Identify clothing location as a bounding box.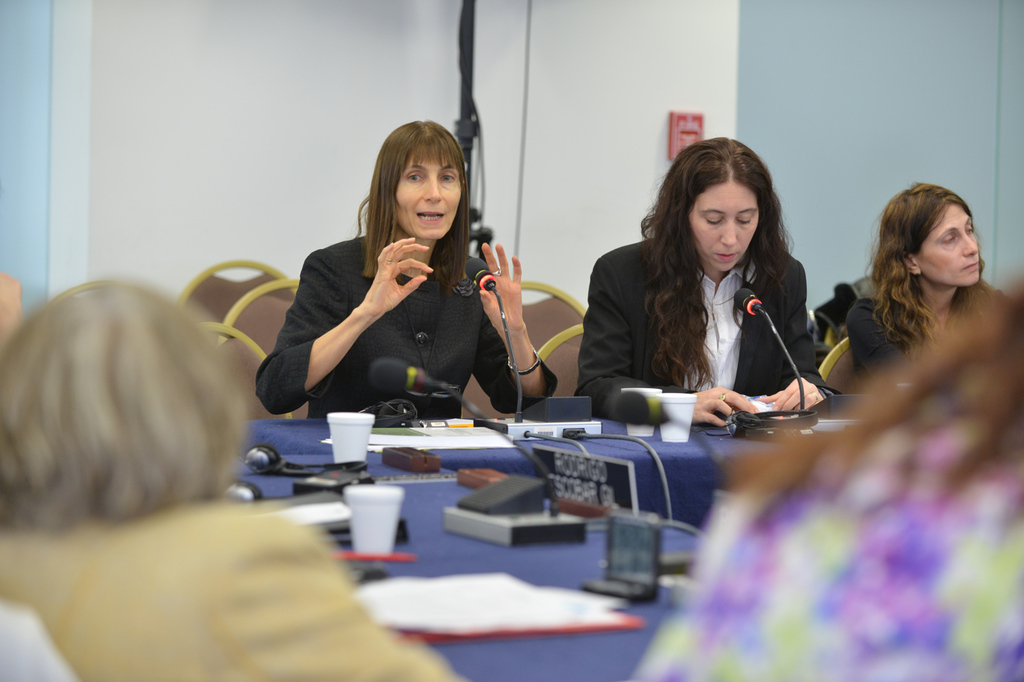
bbox=(847, 296, 921, 379).
